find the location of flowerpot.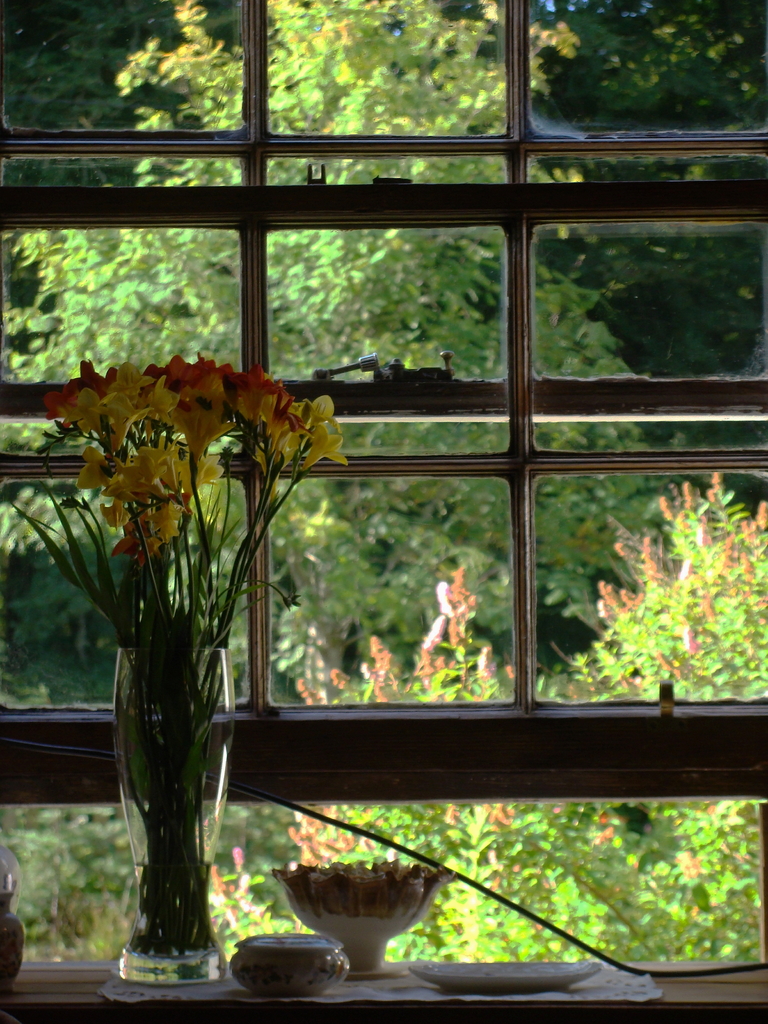
Location: [x1=273, y1=860, x2=457, y2=986].
